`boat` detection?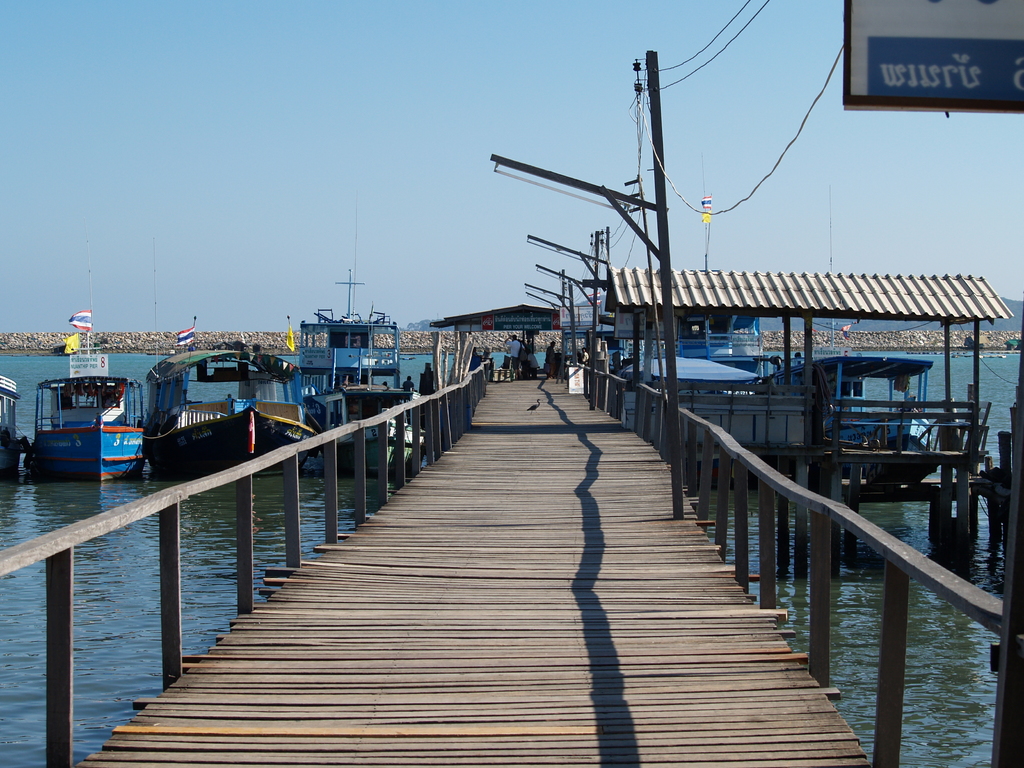
772, 352, 942, 456
